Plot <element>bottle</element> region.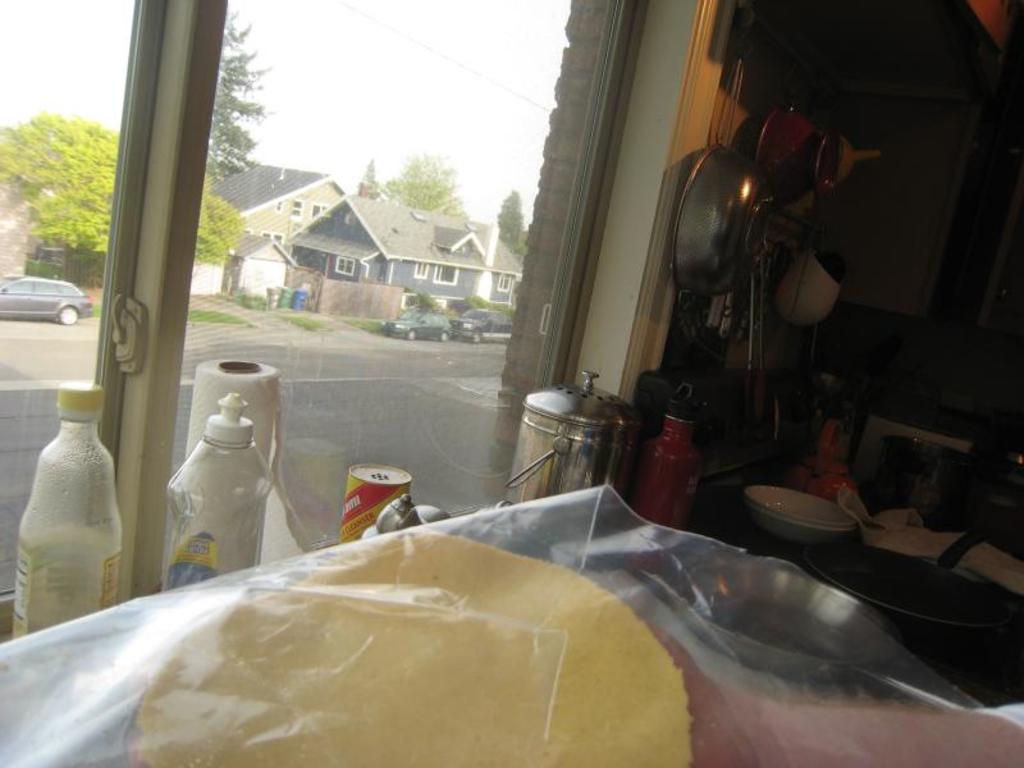
Plotted at (159,389,274,586).
